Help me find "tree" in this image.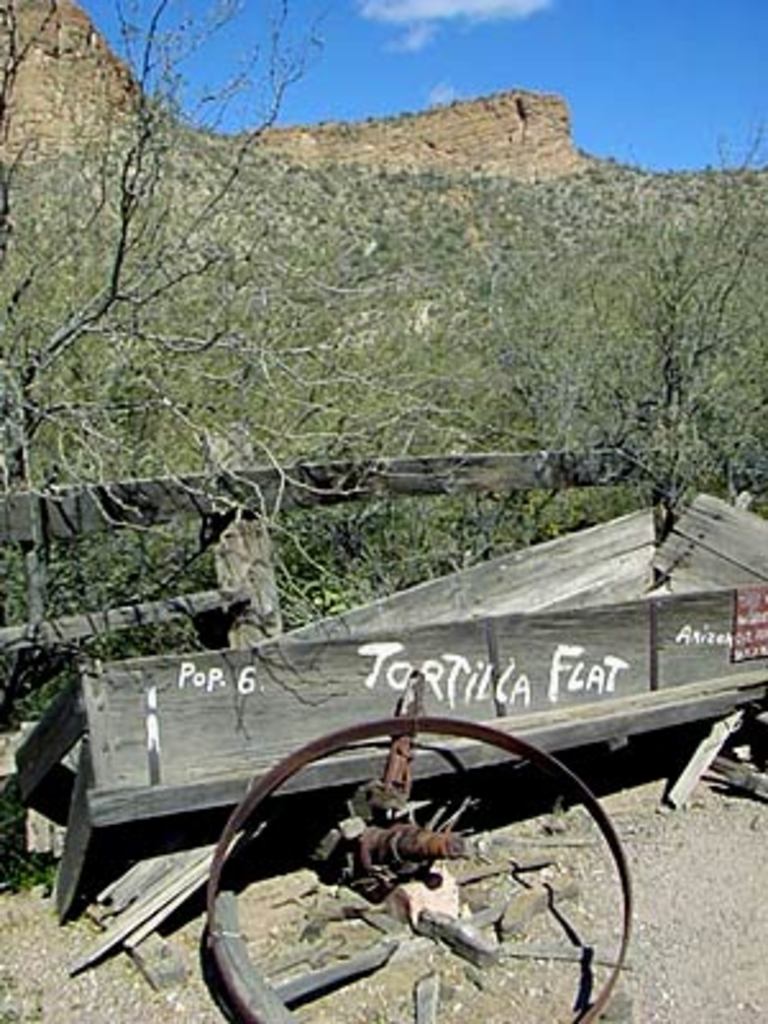
Found it: box(0, 0, 320, 499).
